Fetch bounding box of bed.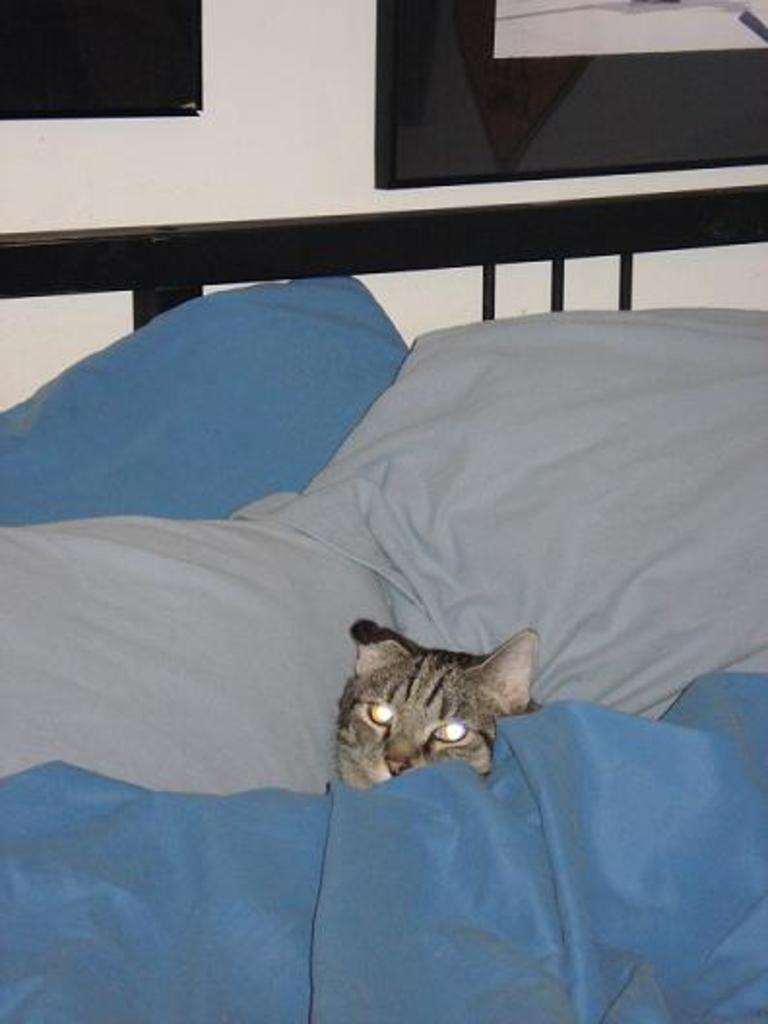
Bbox: box=[0, 182, 766, 1022].
